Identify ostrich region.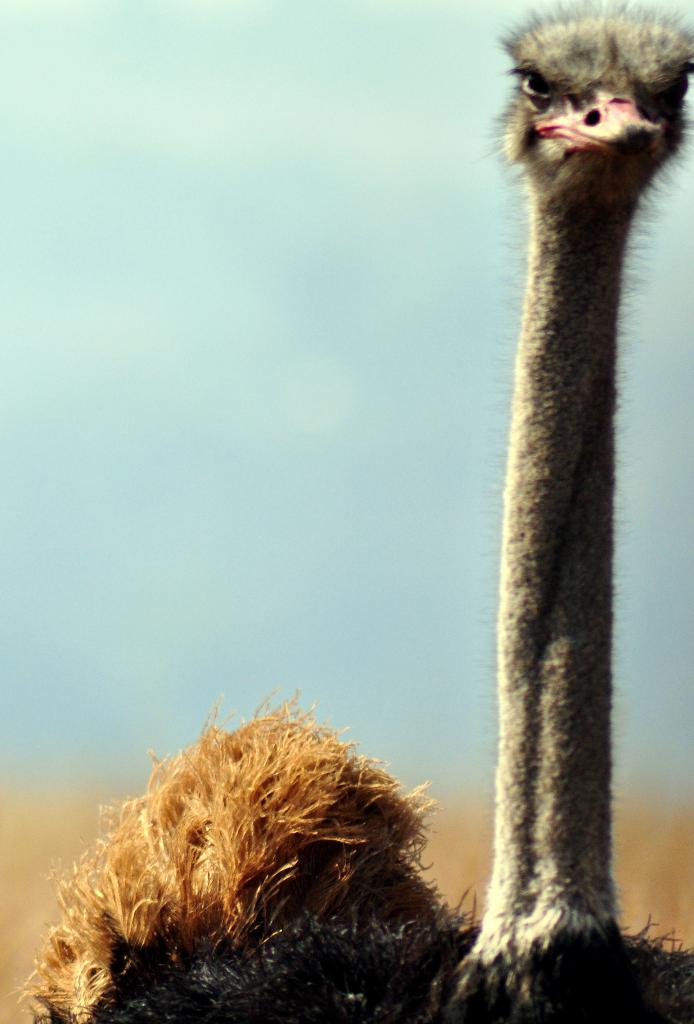
Region: x1=26, y1=0, x2=693, y2=1023.
